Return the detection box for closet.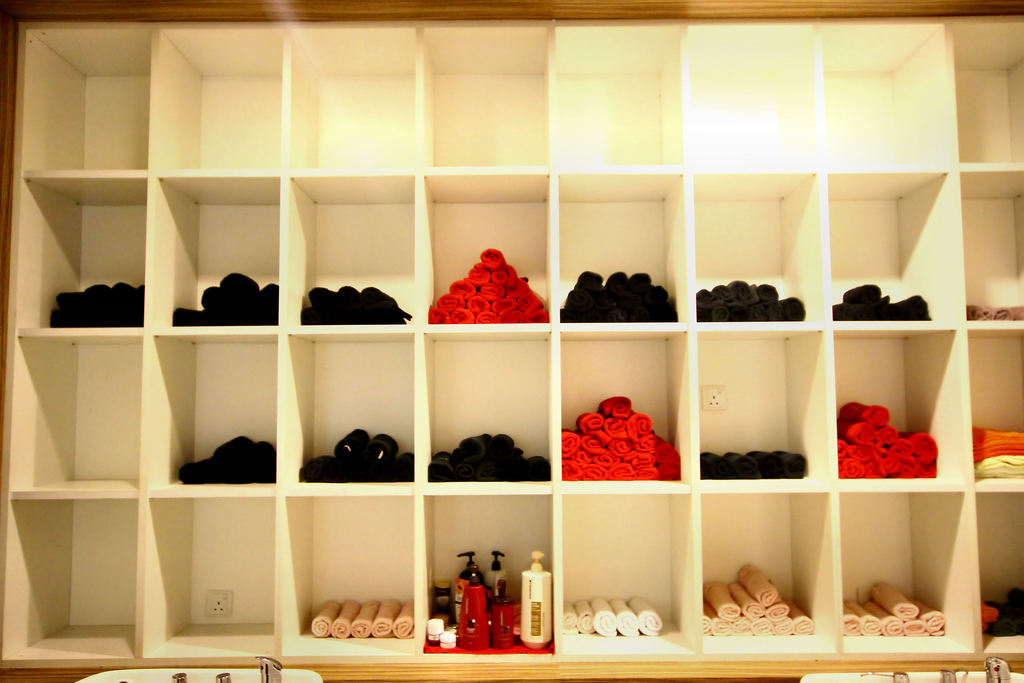
rect(0, 20, 1023, 682).
